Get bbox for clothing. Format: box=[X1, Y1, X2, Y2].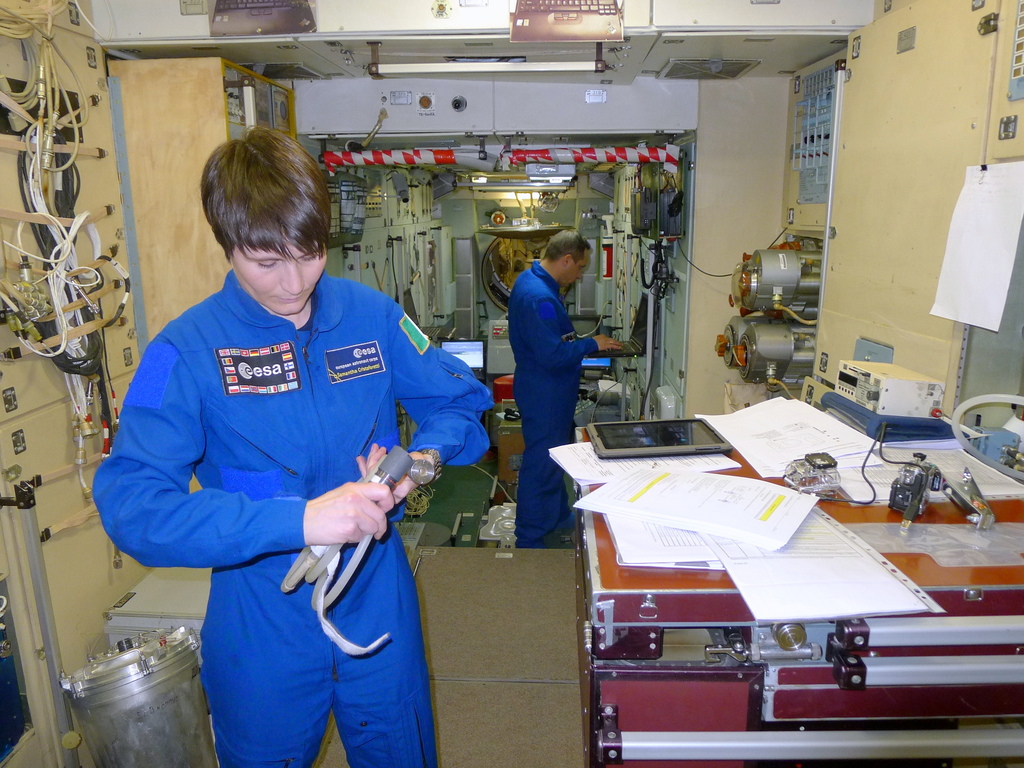
box=[511, 259, 599, 547].
